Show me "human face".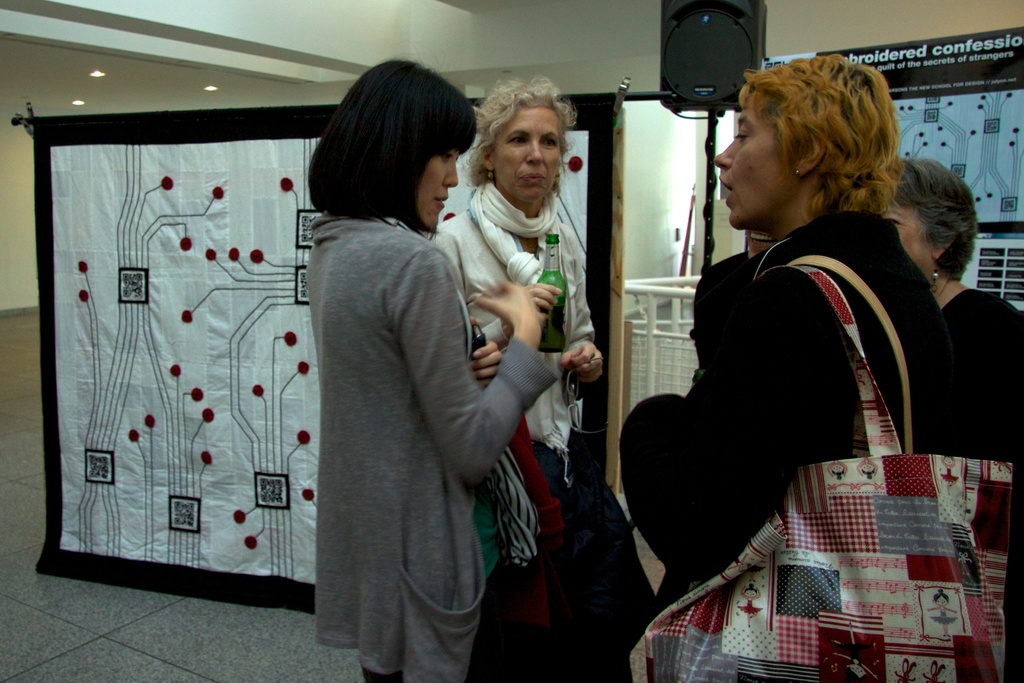
"human face" is here: (500, 101, 563, 210).
